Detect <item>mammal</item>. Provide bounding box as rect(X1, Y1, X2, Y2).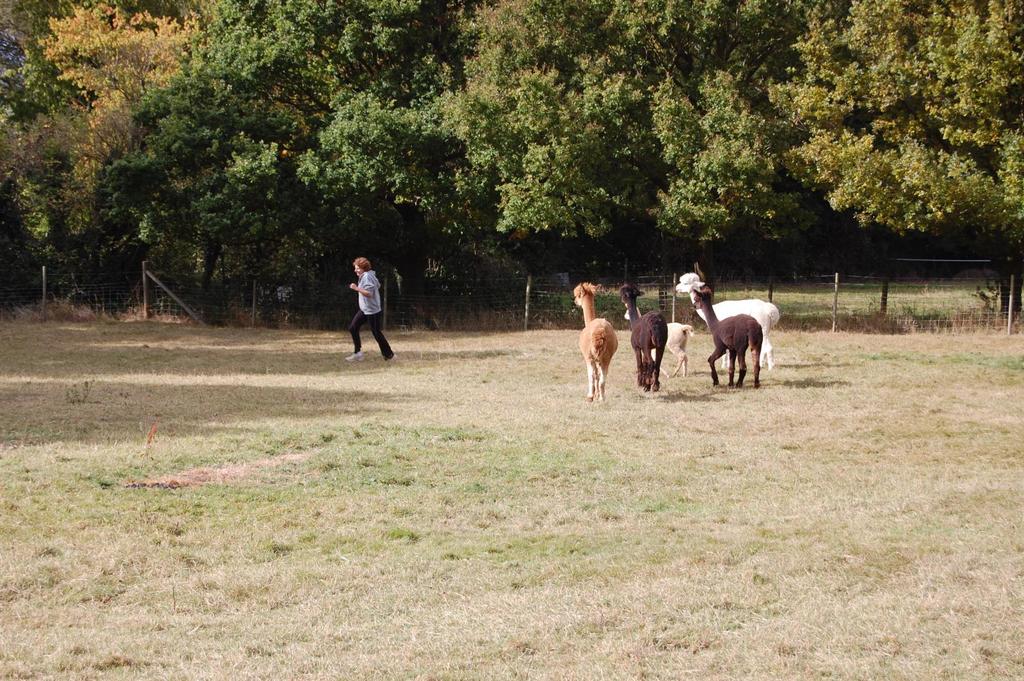
rect(675, 269, 781, 369).
